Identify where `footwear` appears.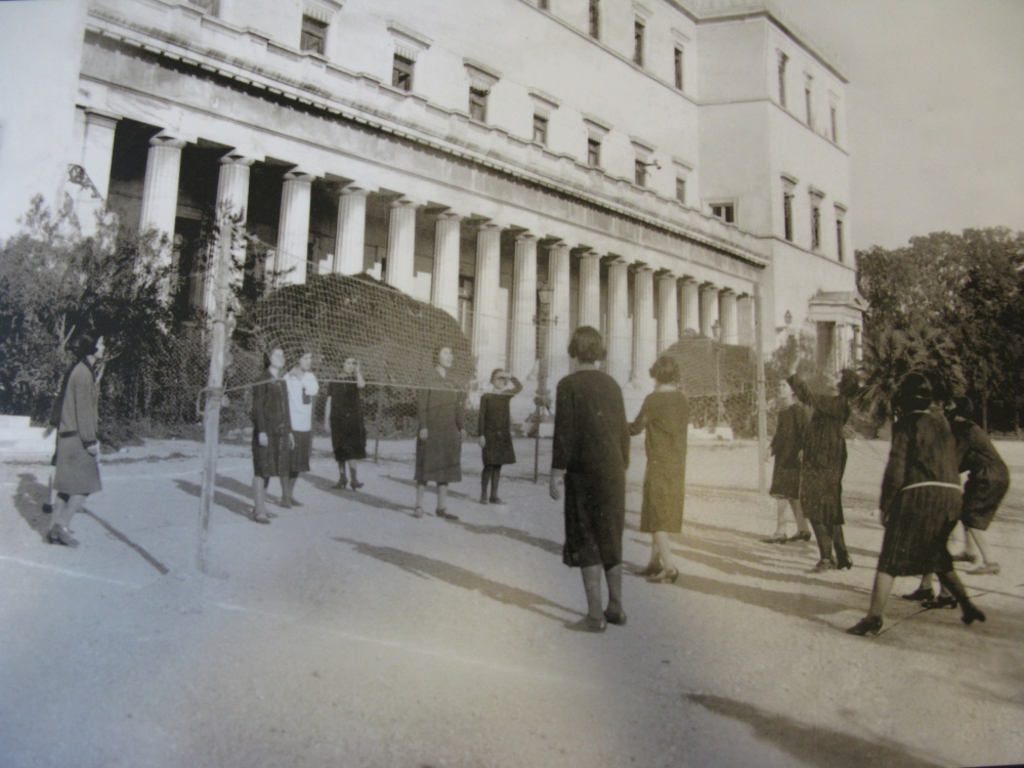
Appears at left=792, top=526, right=813, bottom=541.
